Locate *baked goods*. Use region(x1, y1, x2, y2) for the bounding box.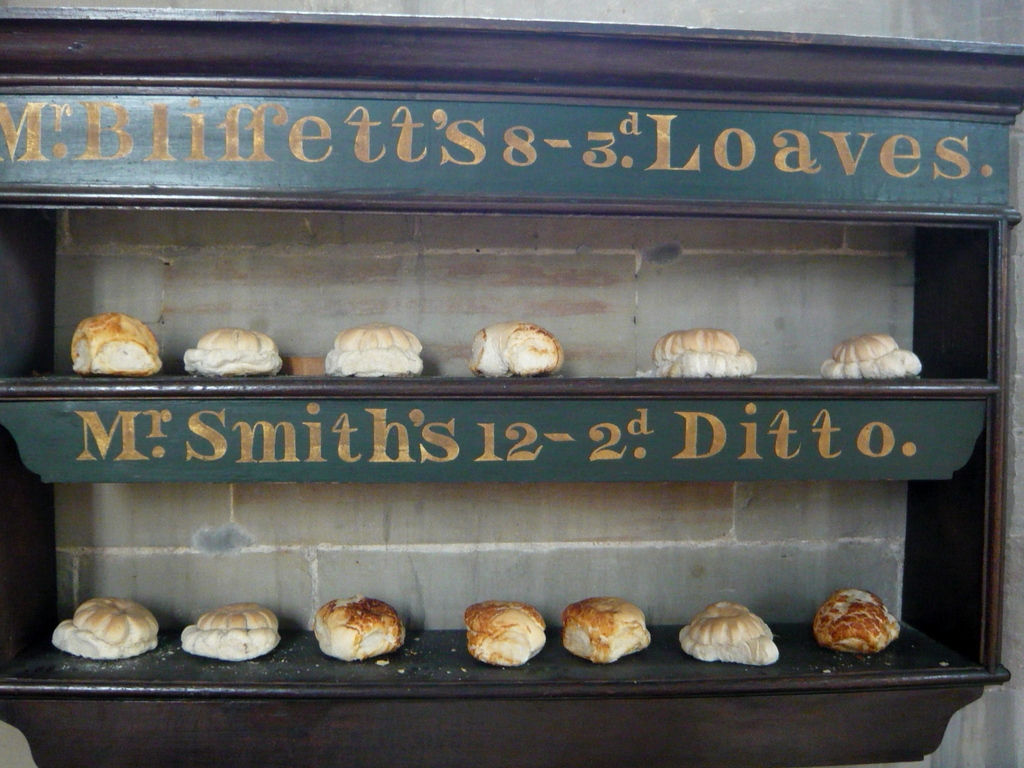
region(812, 588, 902, 653).
